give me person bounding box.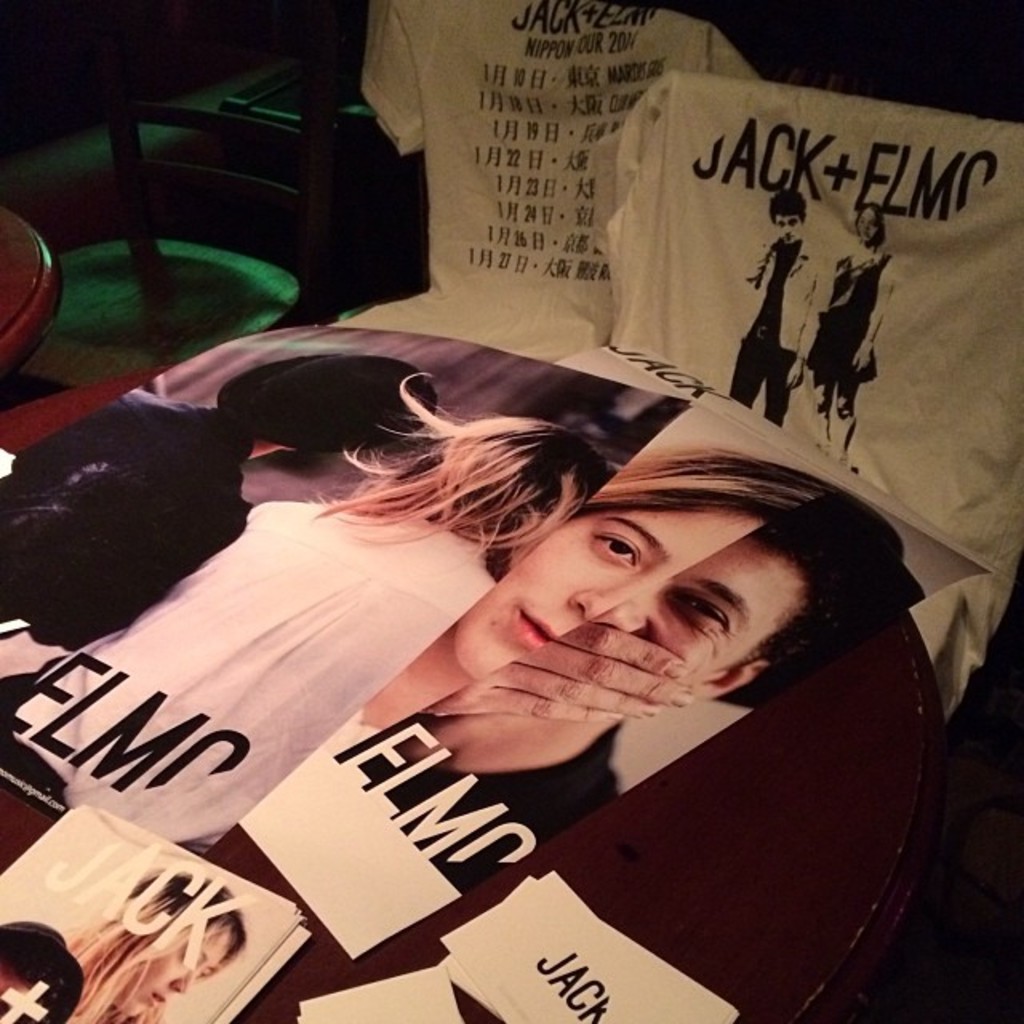
x1=0 y1=354 x2=414 y2=733.
